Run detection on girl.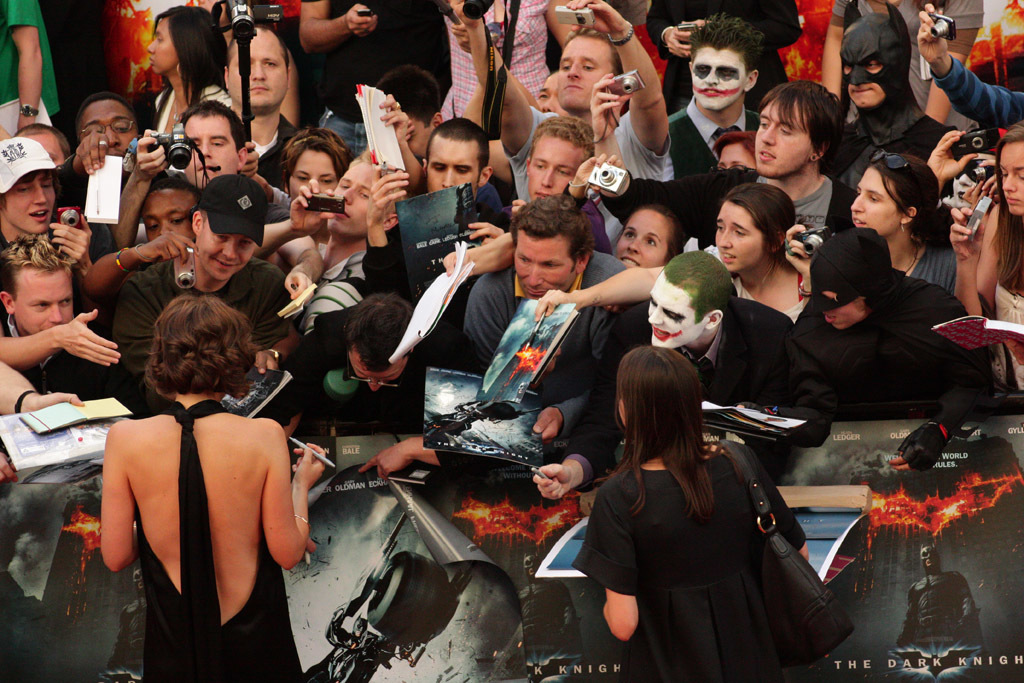
Result: x1=613 y1=205 x2=685 y2=268.
